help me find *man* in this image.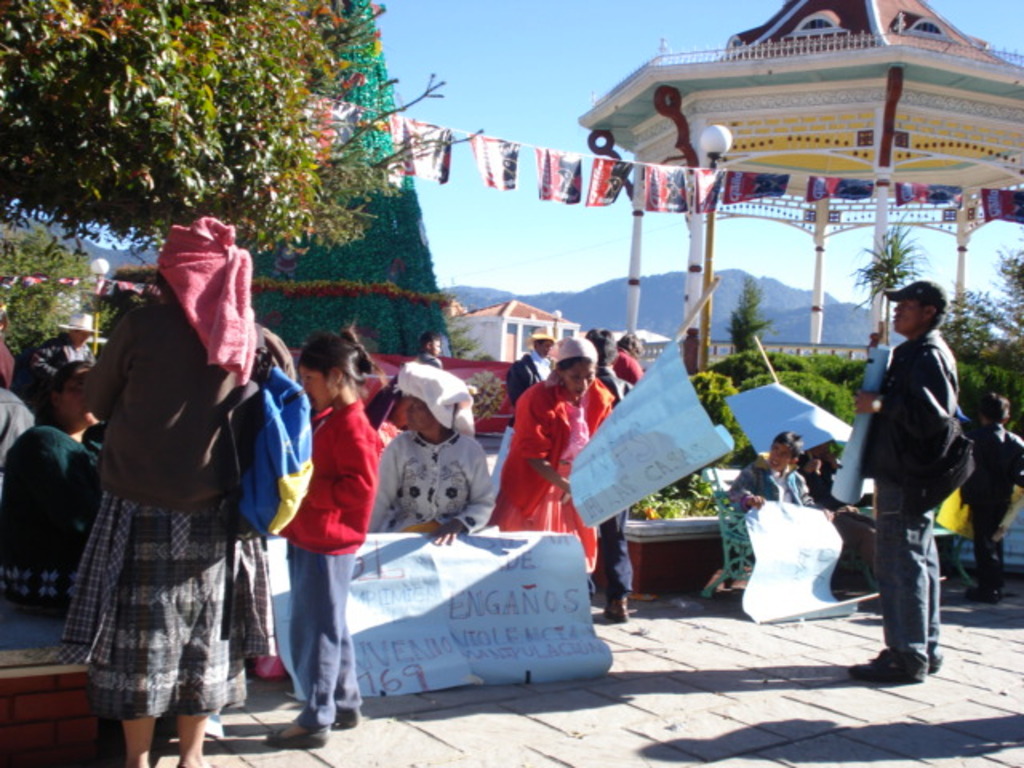
Found it: <region>408, 336, 443, 376</region>.
